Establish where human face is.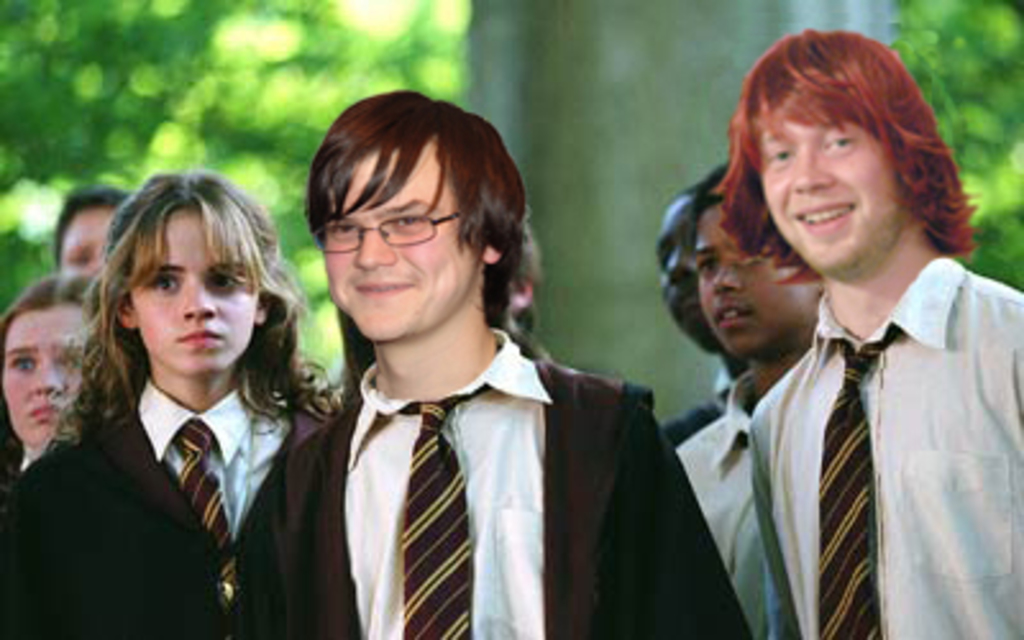
Established at box=[61, 210, 115, 279].
